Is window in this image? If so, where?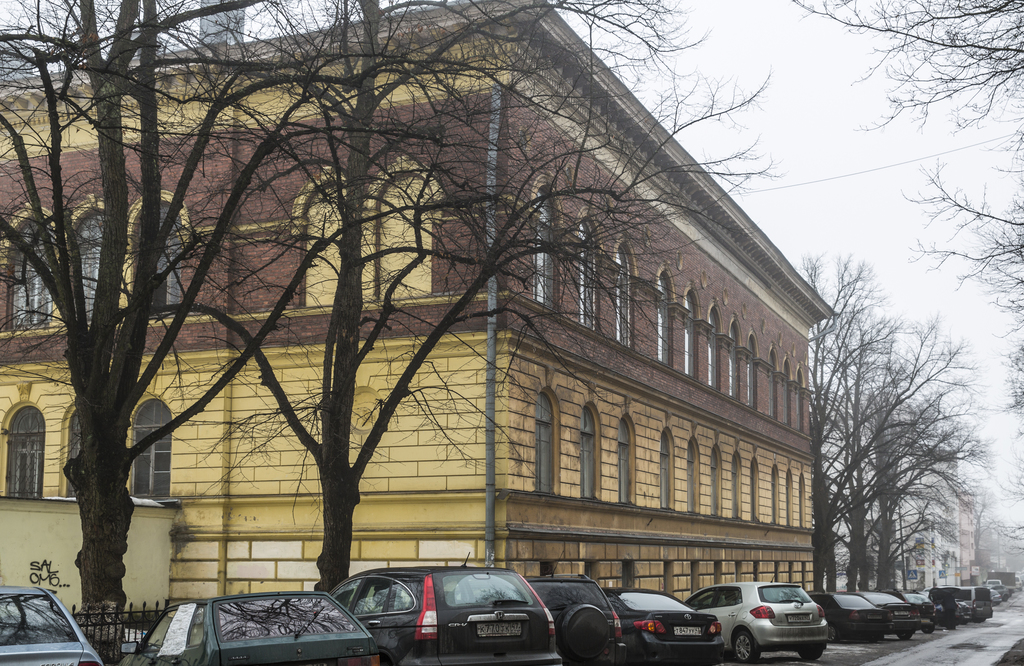
Yes, at locate(125, 388, 174, 503).
